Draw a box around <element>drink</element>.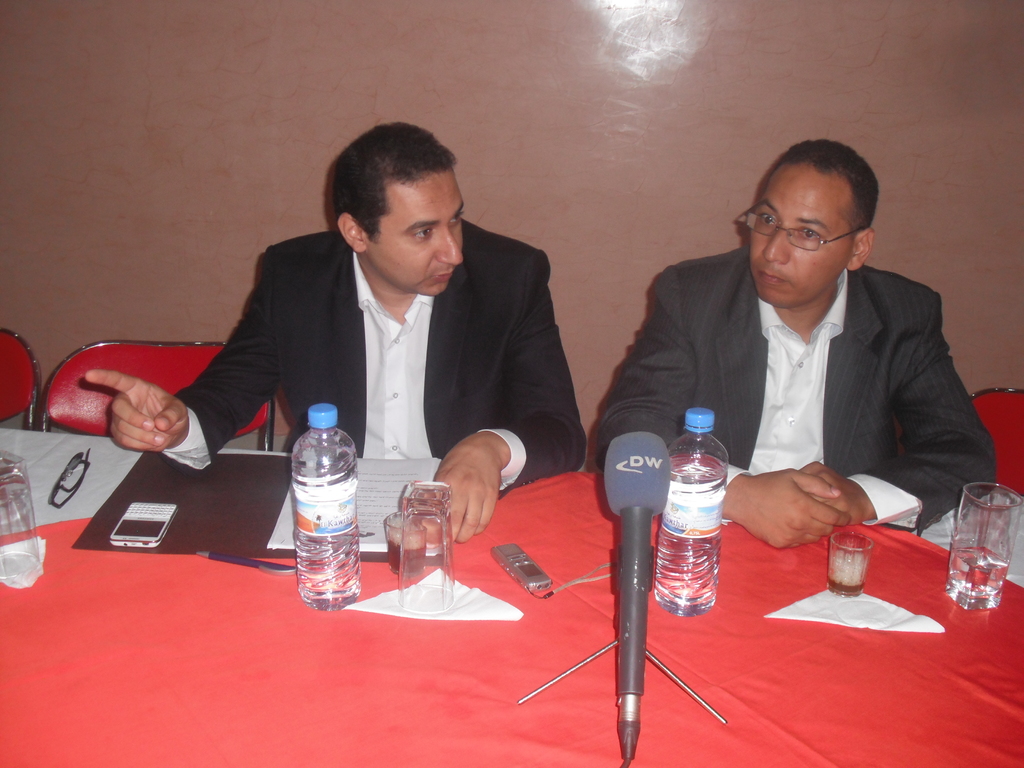
pyautogui.locateOnScreen(828, 554, 866, 600).
